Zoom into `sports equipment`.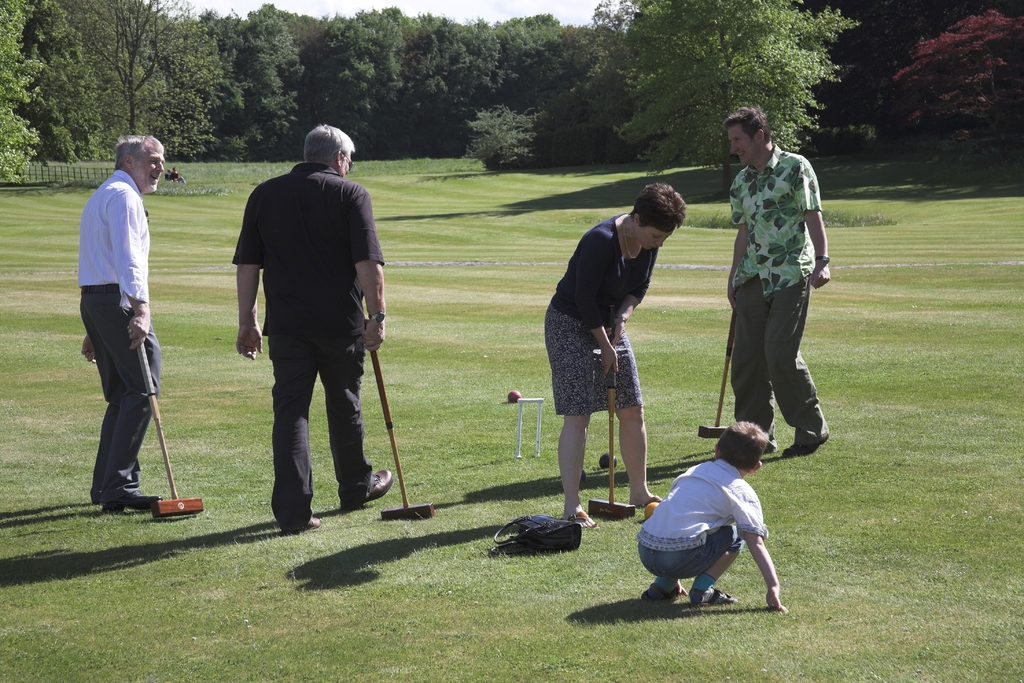
Zoom target: locate(141, 342, 204, 520).
